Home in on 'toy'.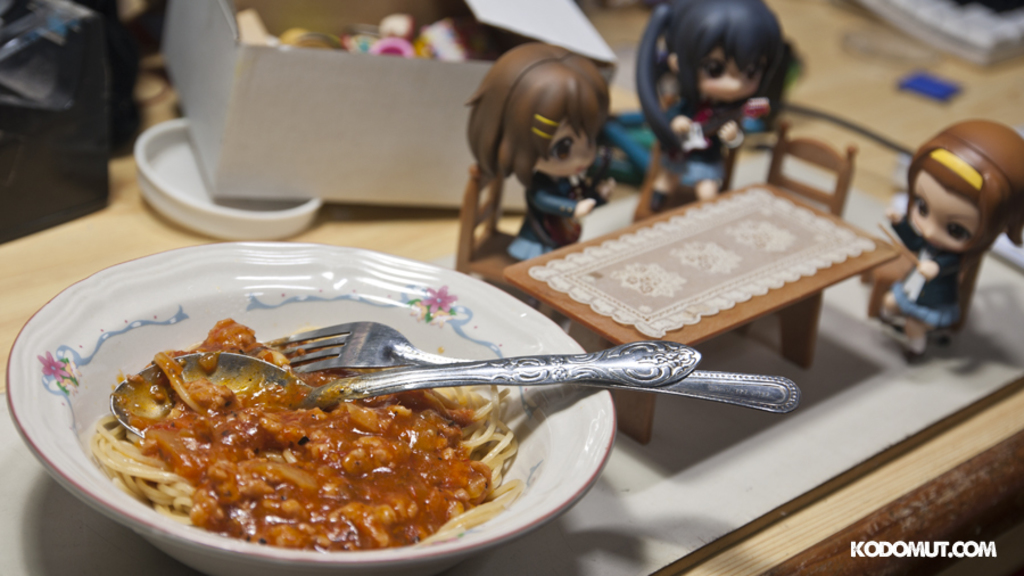
Homed in at <region>464, 159, 560, 342</region>.
